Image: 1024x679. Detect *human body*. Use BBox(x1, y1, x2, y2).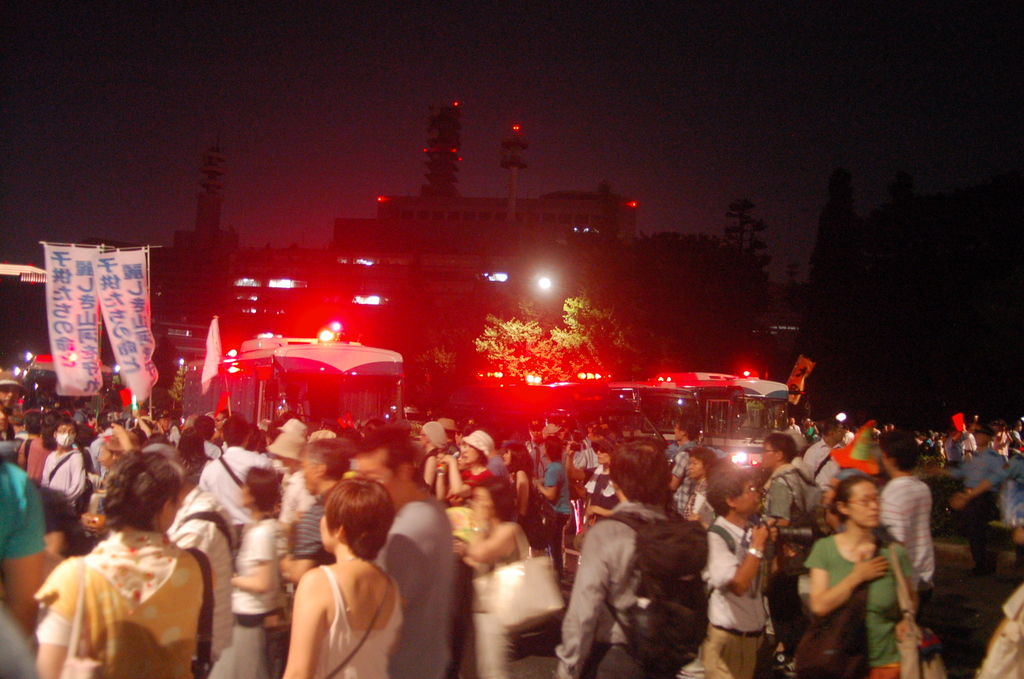
BBox(950, 448, 1023, 538).
